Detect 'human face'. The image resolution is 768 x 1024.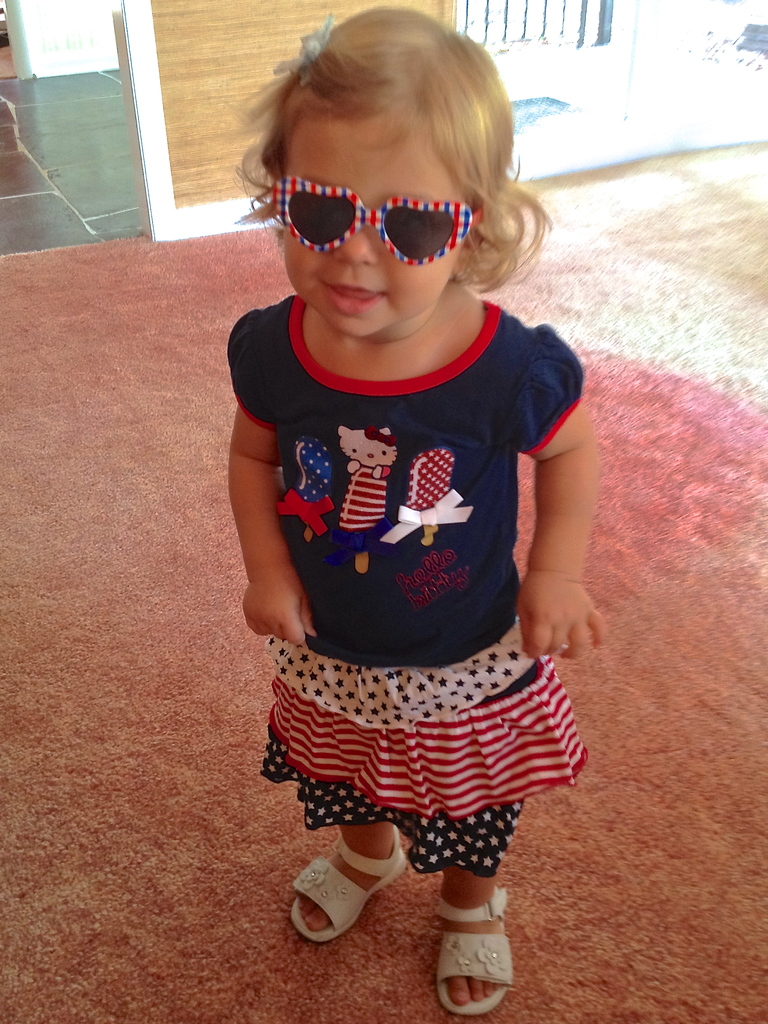
bbox=(279, 99, 468, 343).
